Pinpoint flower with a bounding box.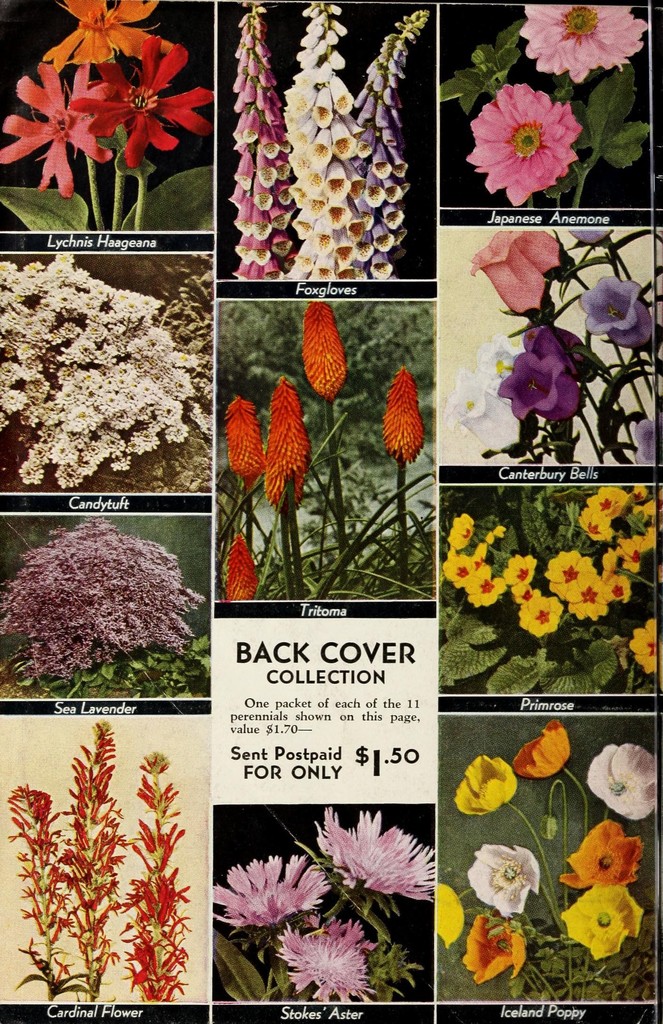
(510, 722, 571, 781).
